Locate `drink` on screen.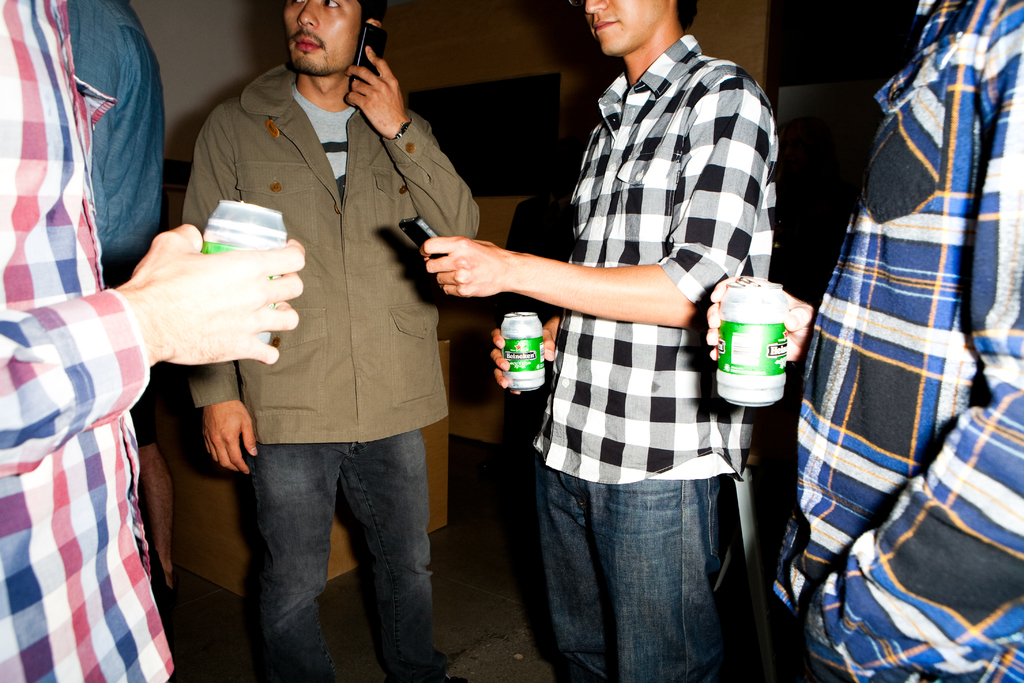
On screen at BBox(712, 274, 787, 406).
